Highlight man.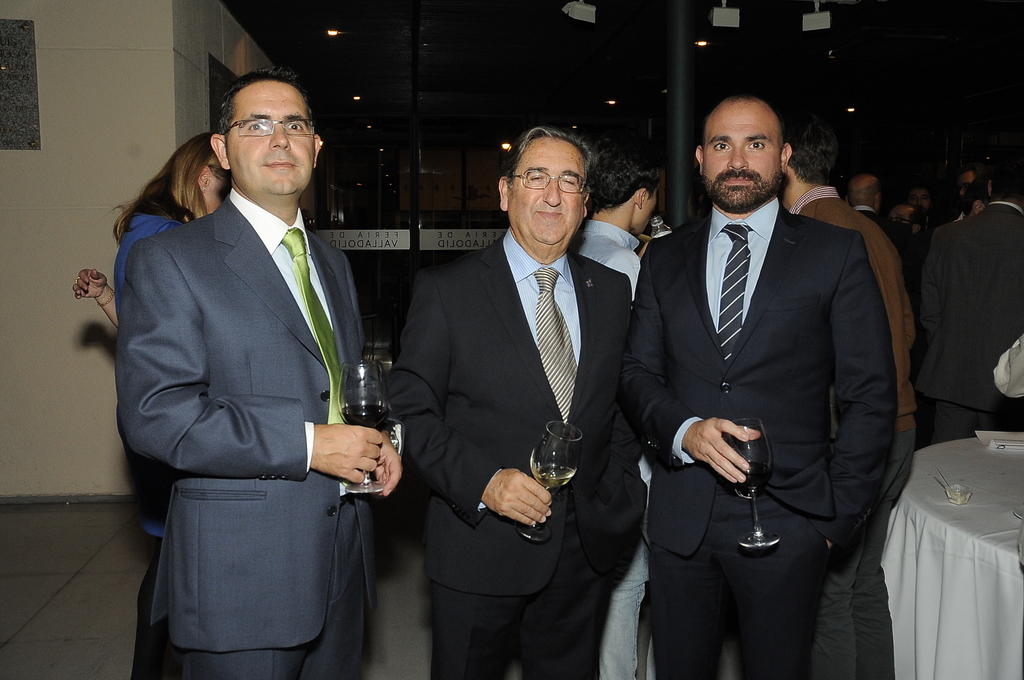
Highlighted region: x1=842, y1=175, x2=909, y2=271.
